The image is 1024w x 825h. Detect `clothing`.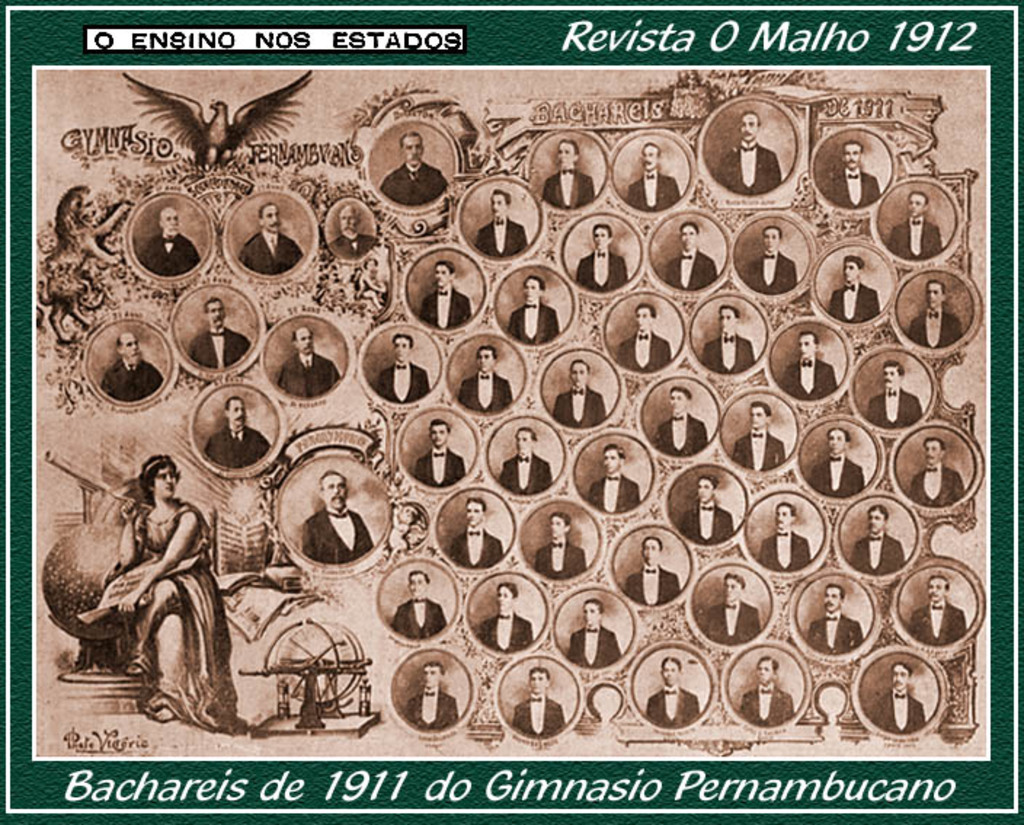
Detection: BBox(889, 218, 940, 262).
